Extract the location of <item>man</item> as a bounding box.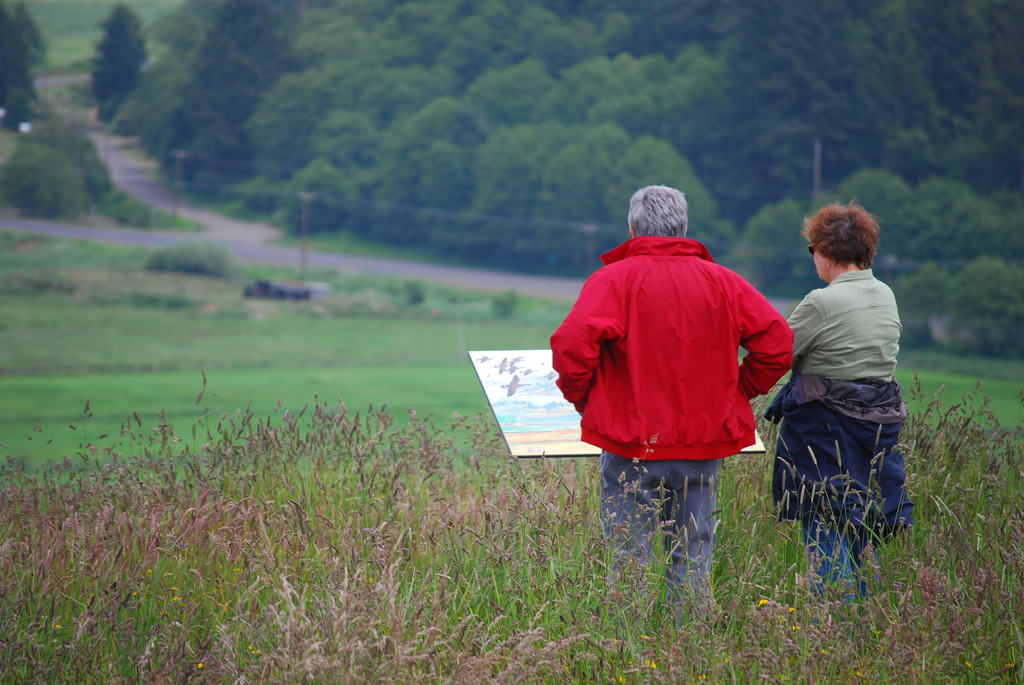
box=[746, 201, 920, 594].
